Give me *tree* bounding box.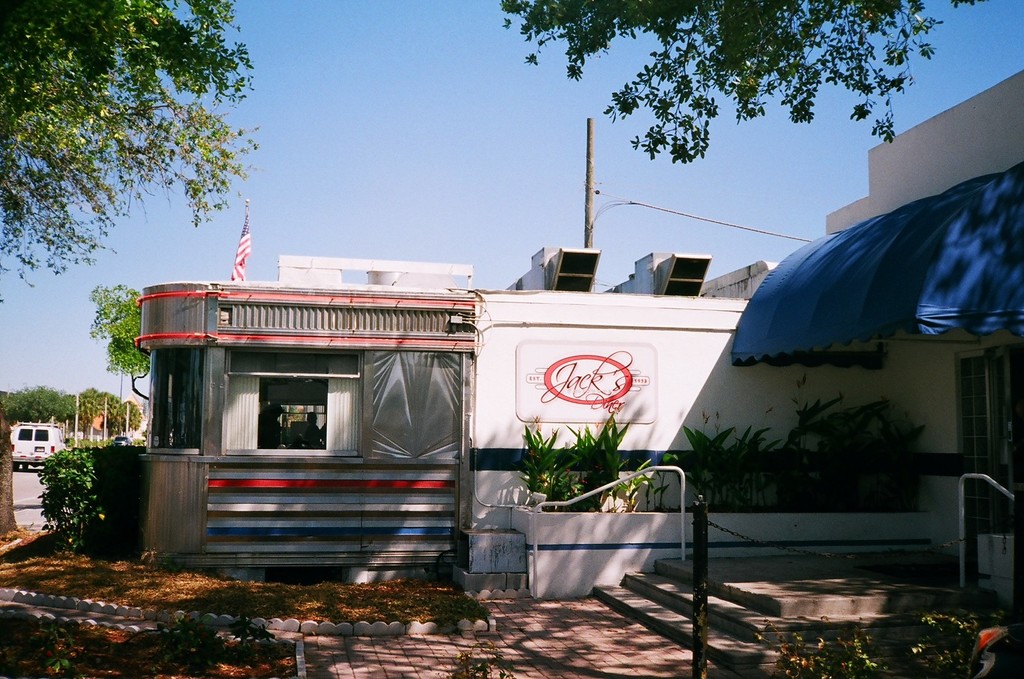
box=[0, 0, 265, 286].
